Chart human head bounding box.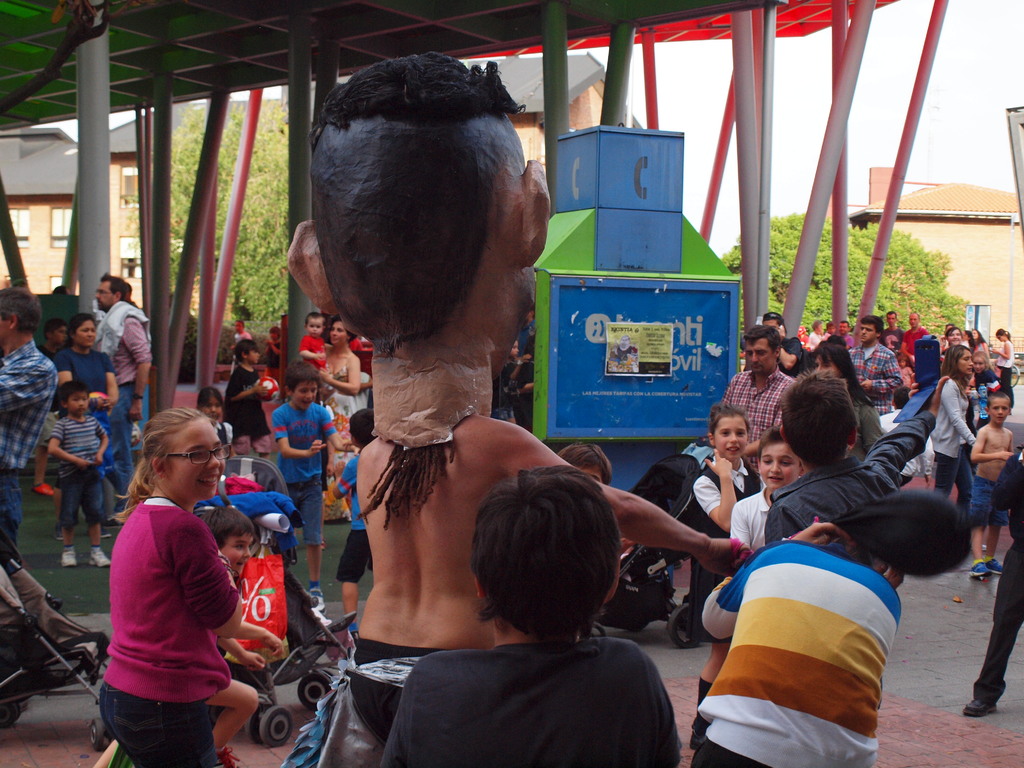
Charted: (x1=234, y1=340, x2=260, y2=365).
